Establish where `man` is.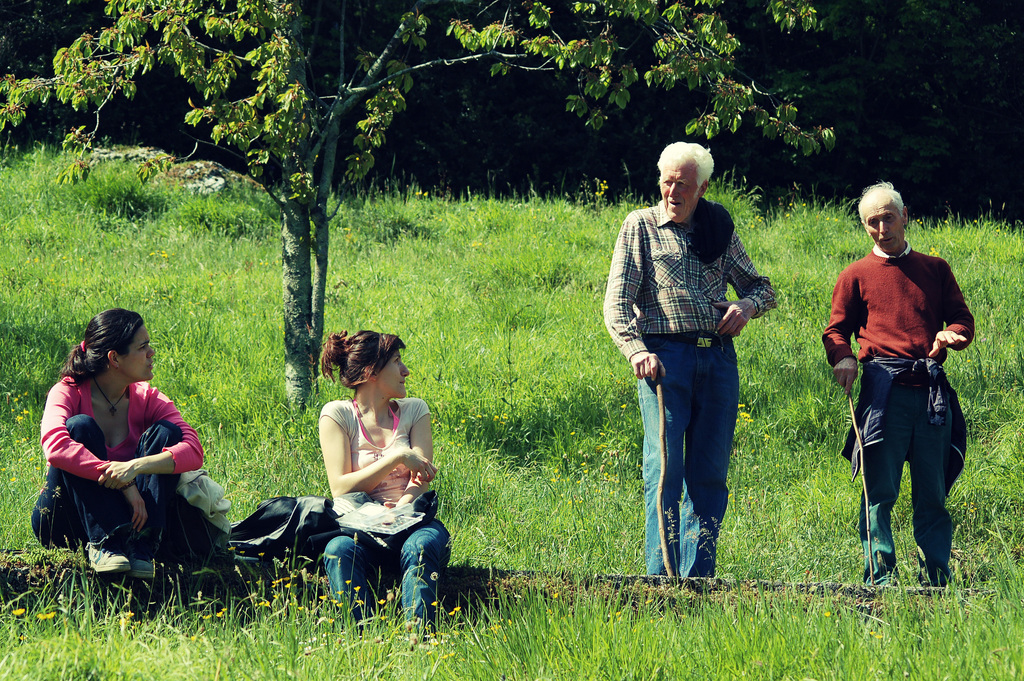
Established at left=836, top=193, right=982, bottom=602.
